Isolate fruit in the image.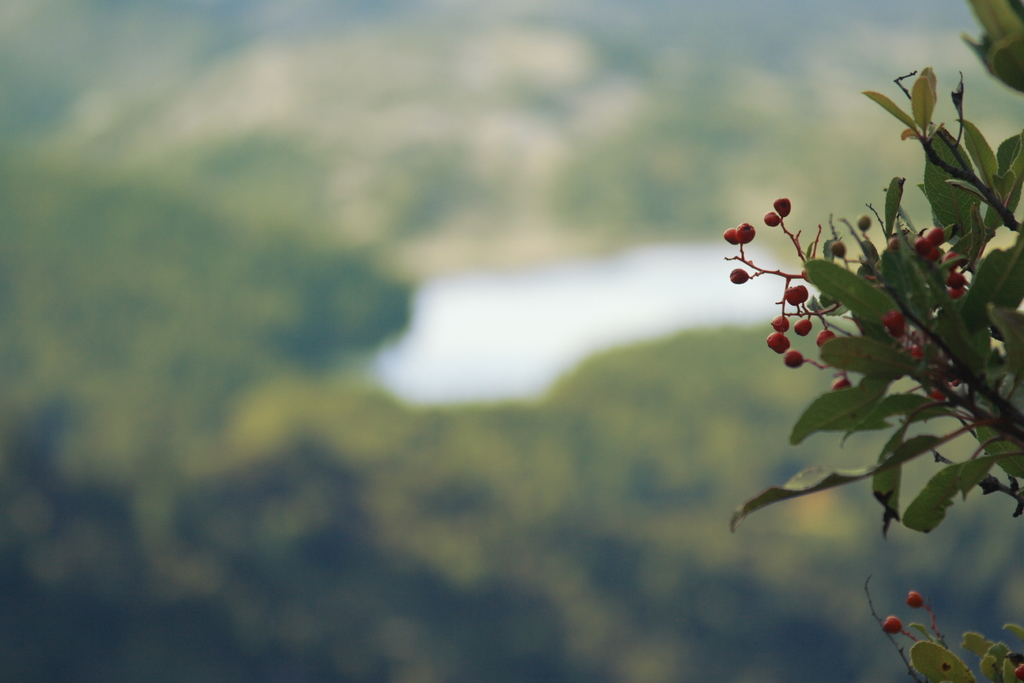
Isolated region: x1=725, y1=267, x2=749, y2=288.
